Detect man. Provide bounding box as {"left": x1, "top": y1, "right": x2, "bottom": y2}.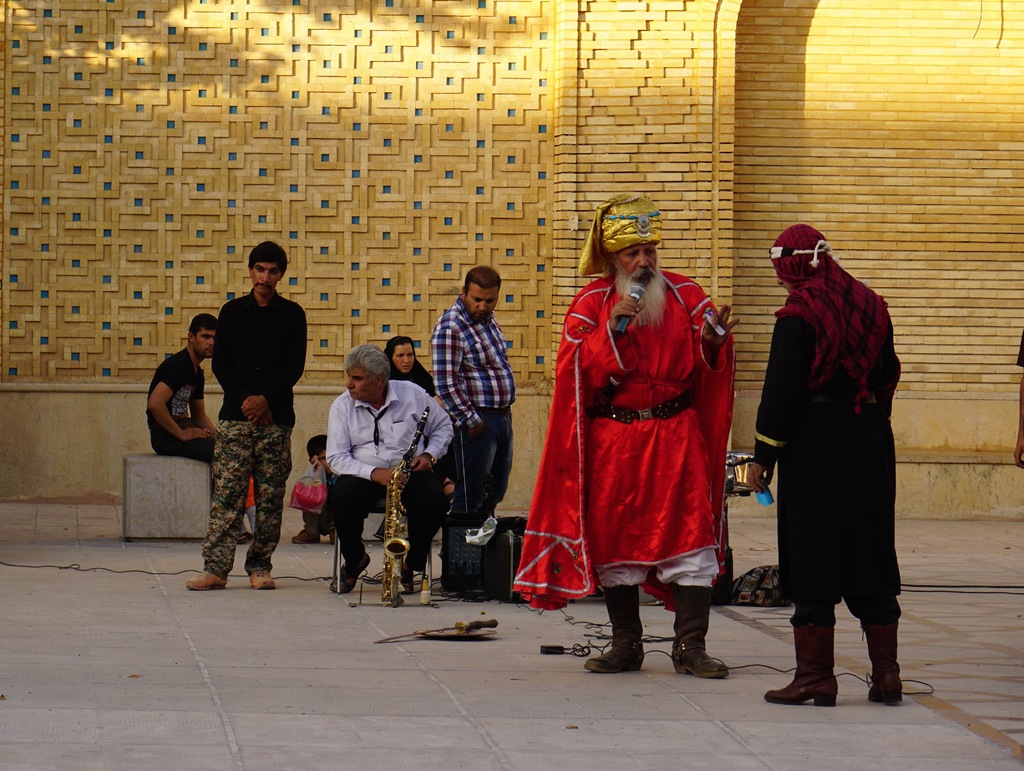
{"left": 324, "top": 341, "right": 452, "bottom": 594}.
